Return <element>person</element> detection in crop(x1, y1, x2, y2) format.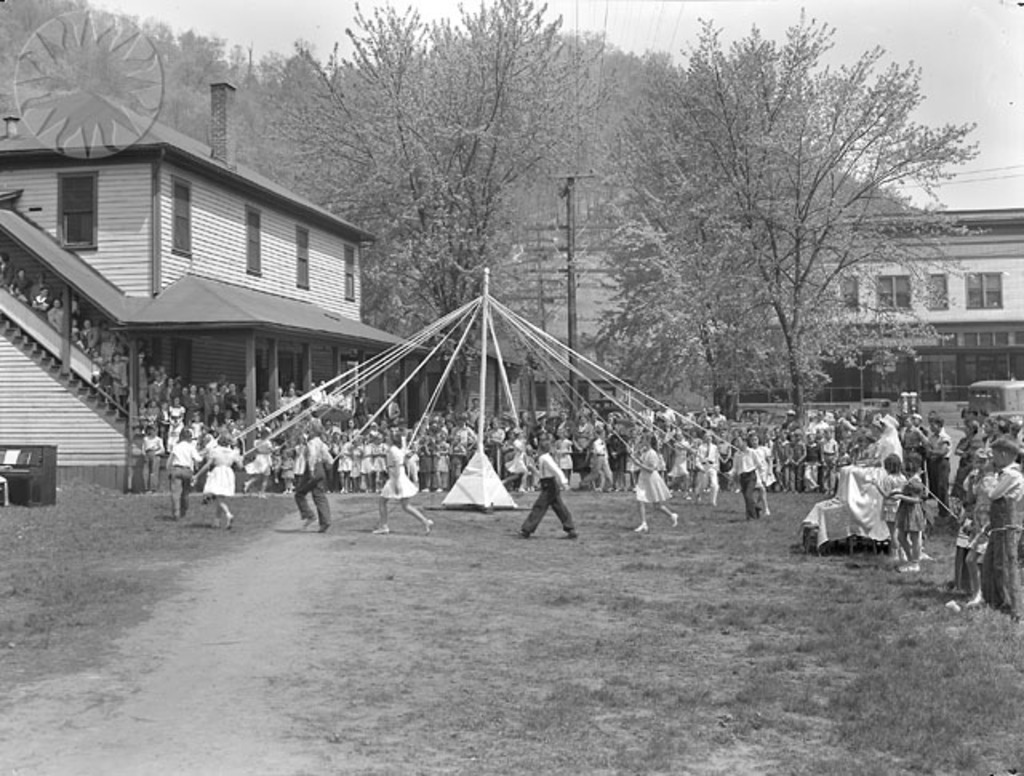
crop(878, 400, 904, 453).
